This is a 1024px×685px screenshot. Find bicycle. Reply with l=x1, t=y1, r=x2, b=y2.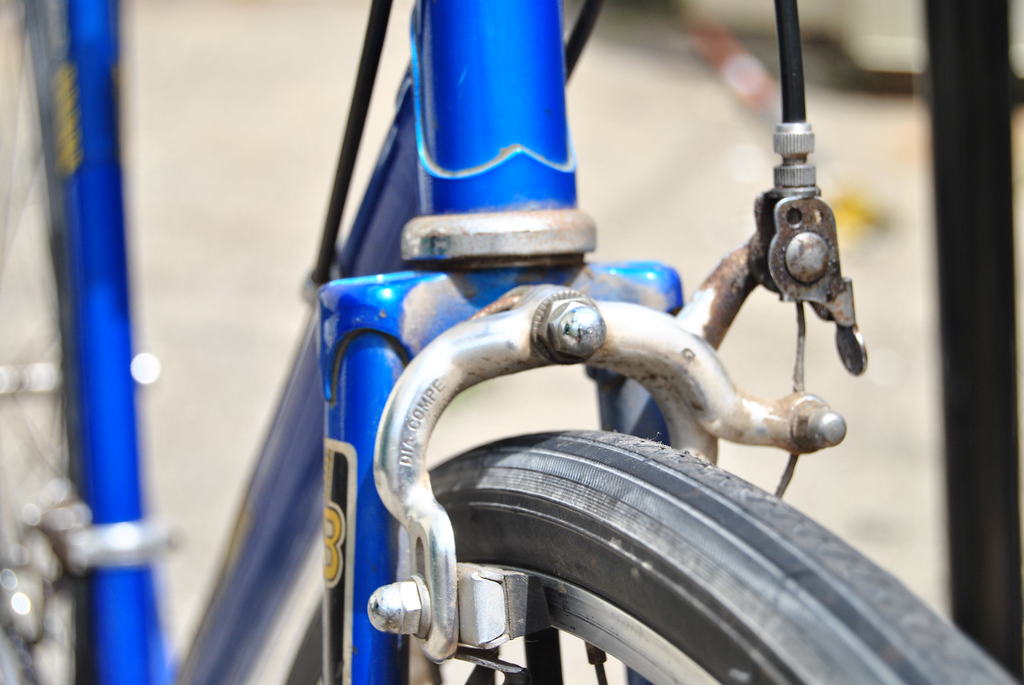
l=0, t=0, r=1023, b=684.
